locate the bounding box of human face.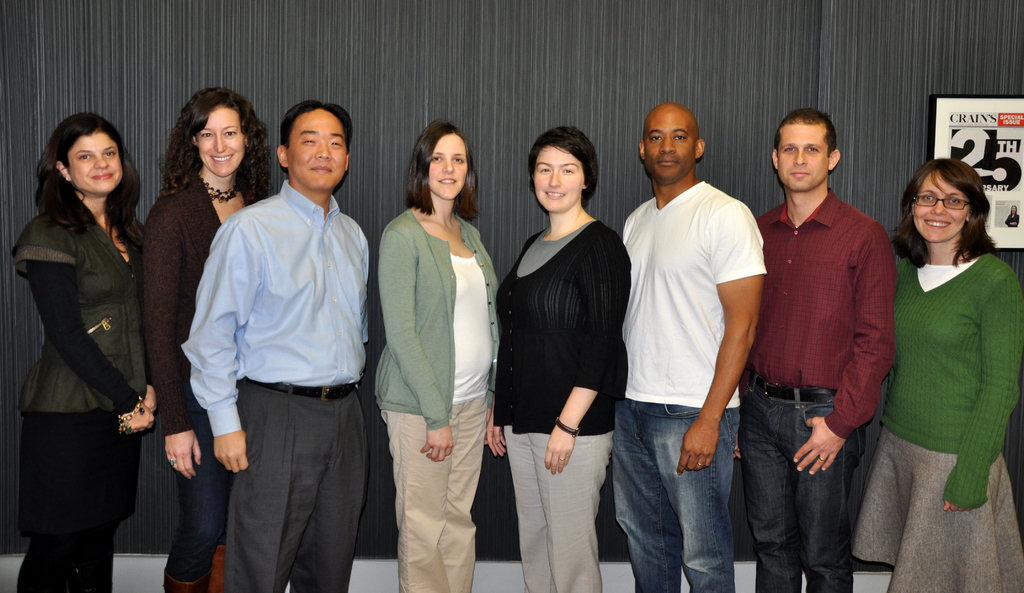
Bounding box: x1=910, y1=171, x2=968, y2=243.
